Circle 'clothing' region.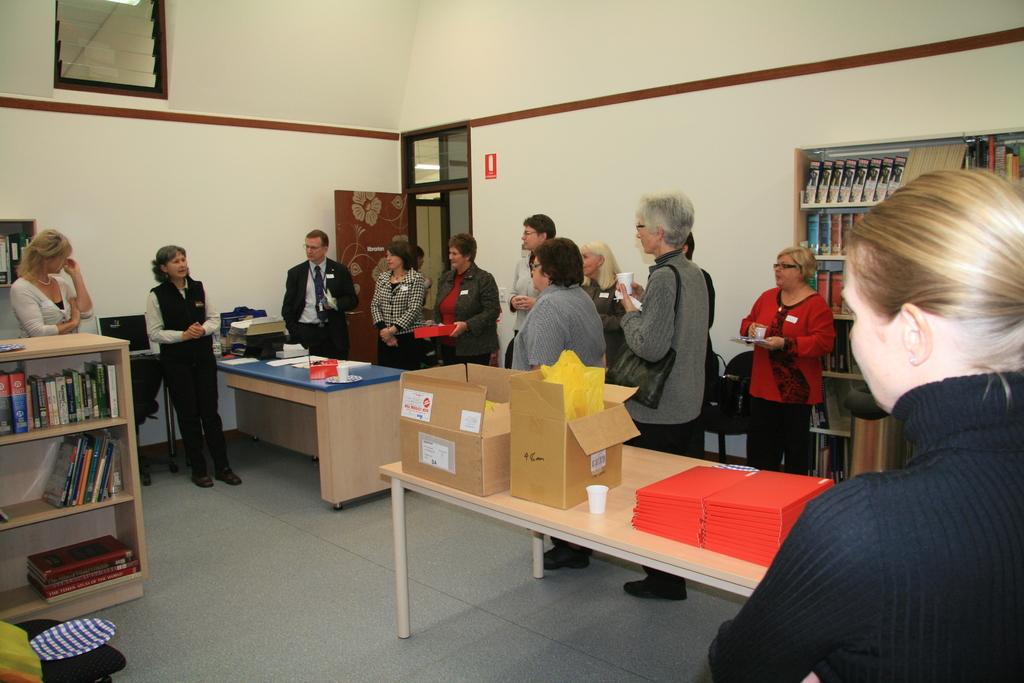
Region: x1=282 y1=250 x2=355 y2=358.
